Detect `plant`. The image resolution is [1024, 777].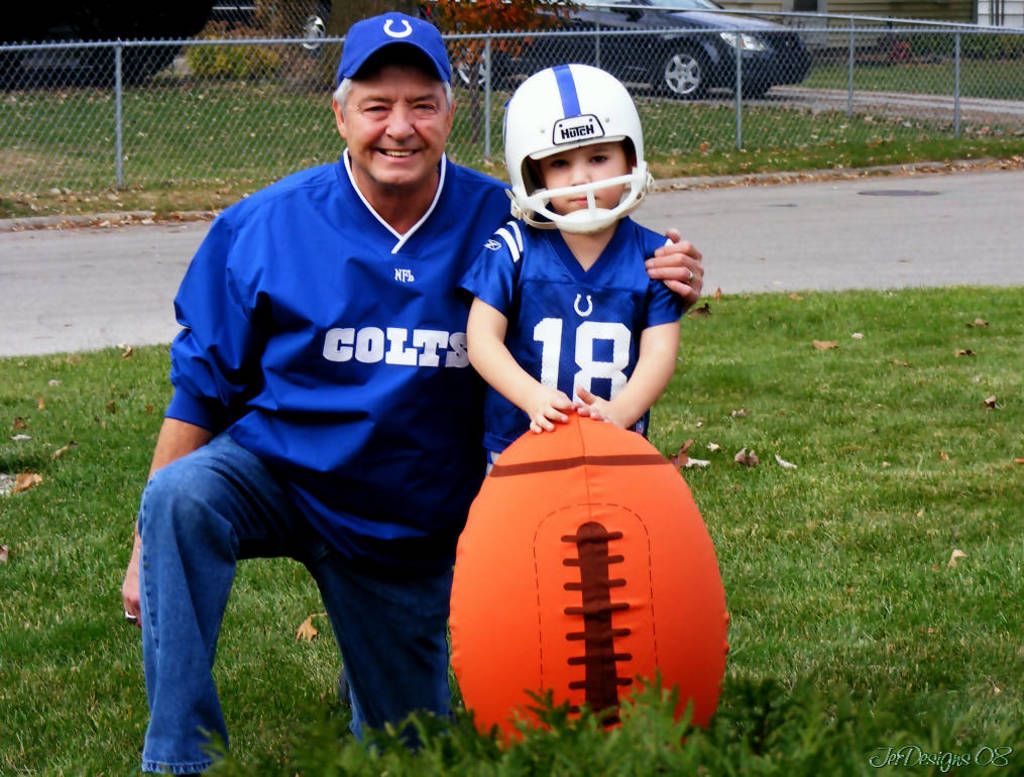
(x1=958, y1=26, x2=986, y2=57).
